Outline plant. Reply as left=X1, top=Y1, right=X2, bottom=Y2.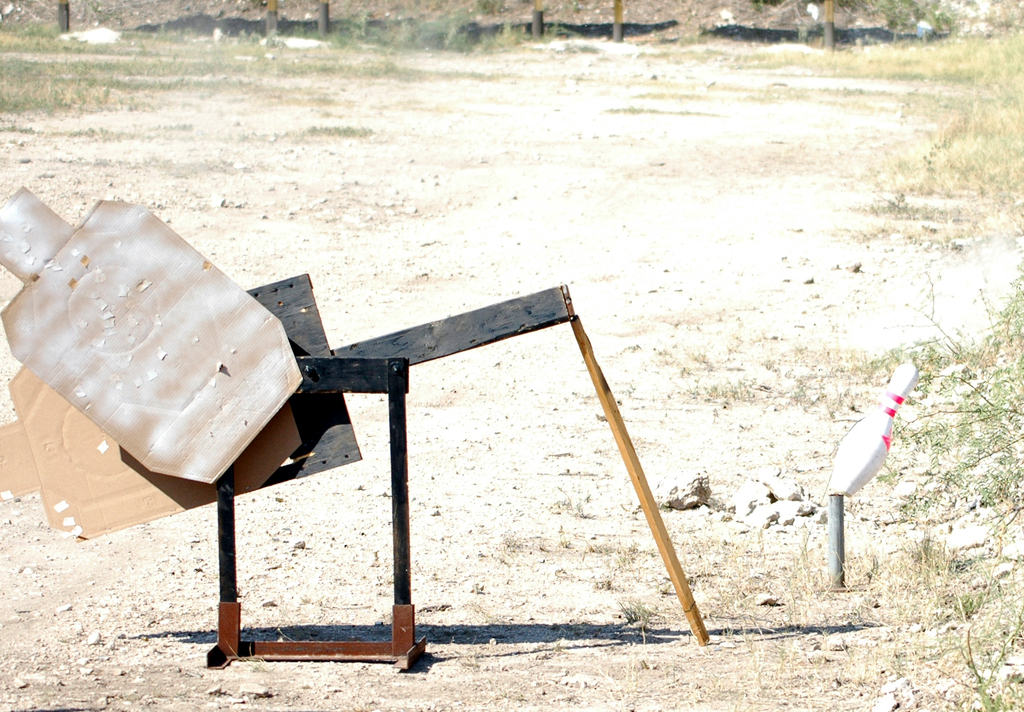
left=226, top=638, right=269, bottom=674.
